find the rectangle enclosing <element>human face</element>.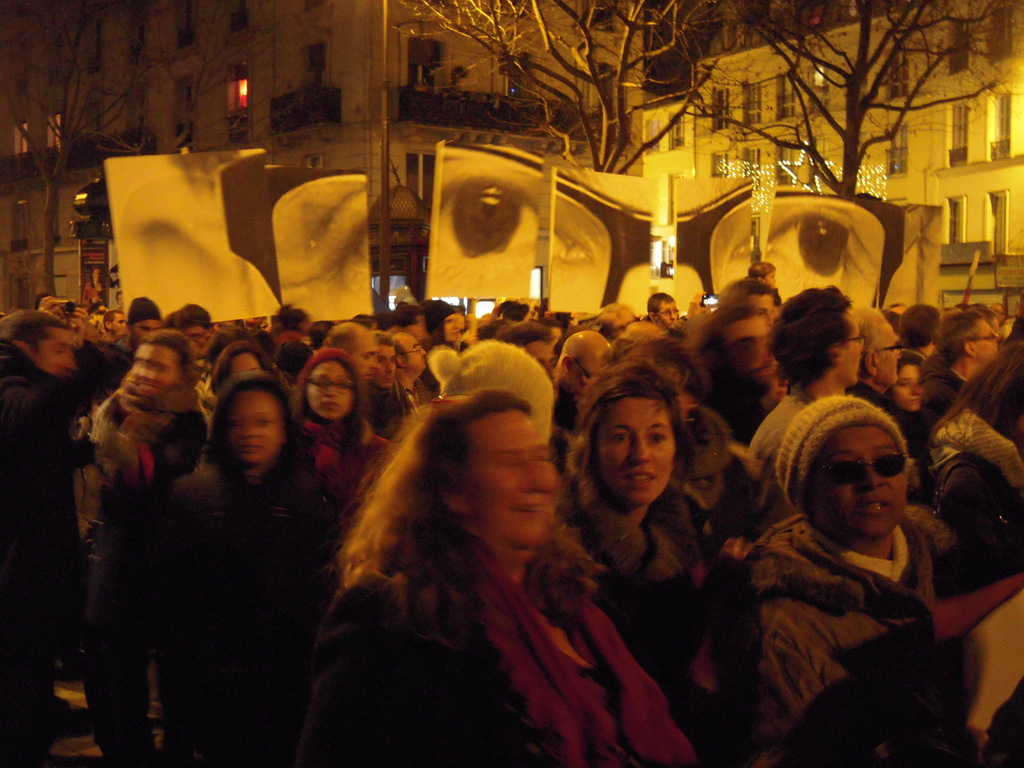
[136, 320, 154, 342].
